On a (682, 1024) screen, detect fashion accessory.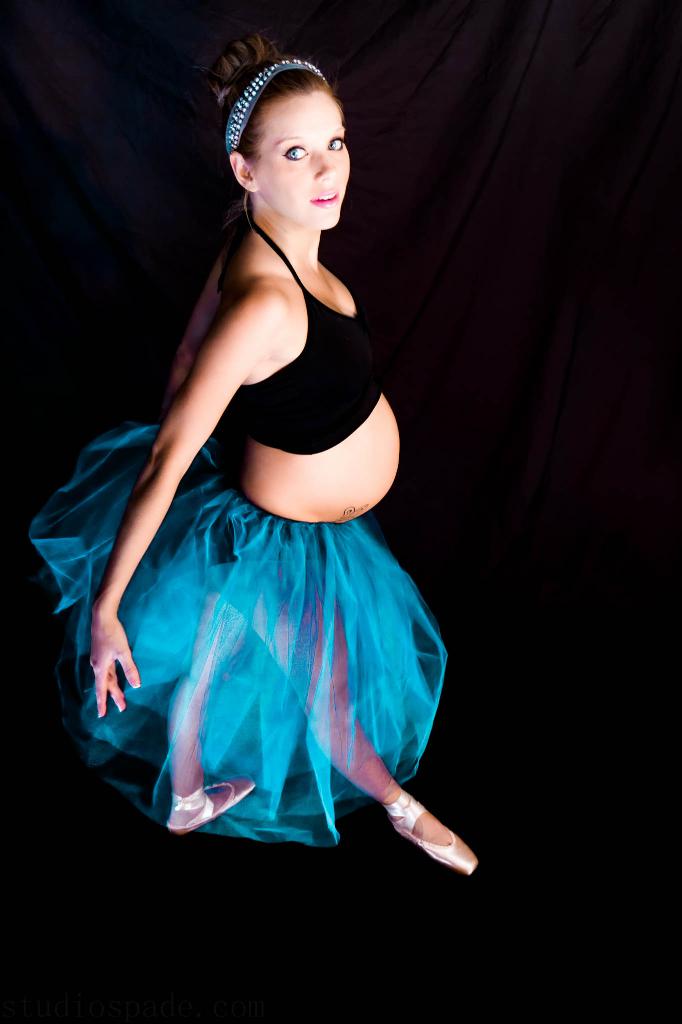
locate(381, 781, 477, 879).
